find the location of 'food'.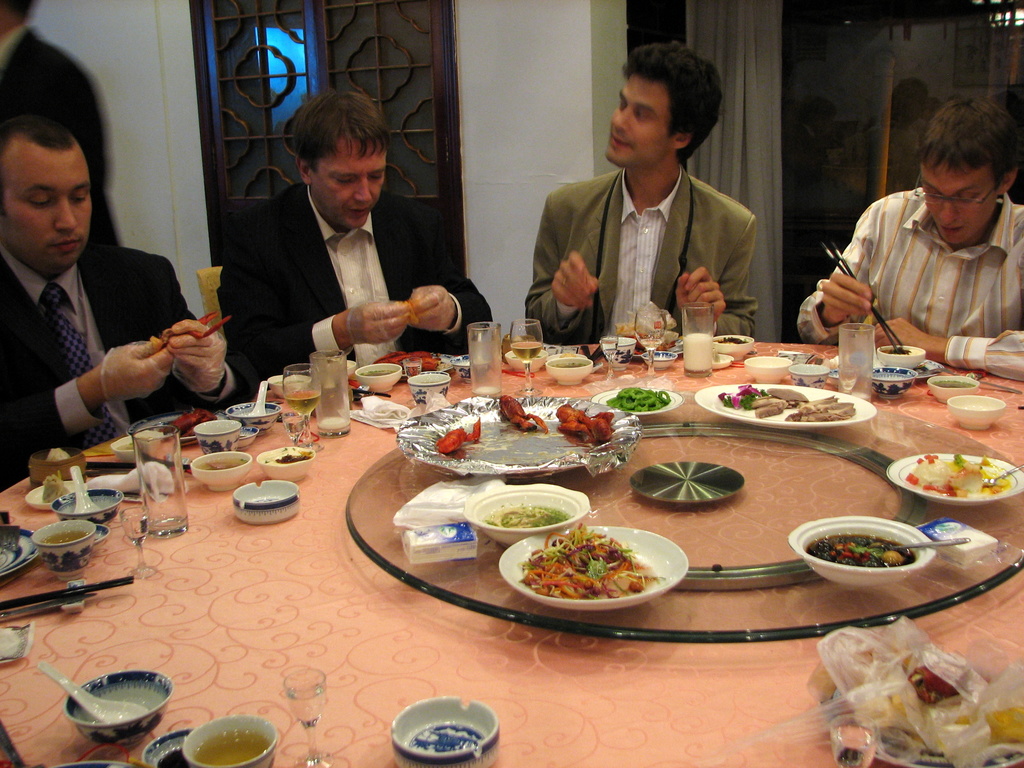
Location: (801, 528, 927, 564).
